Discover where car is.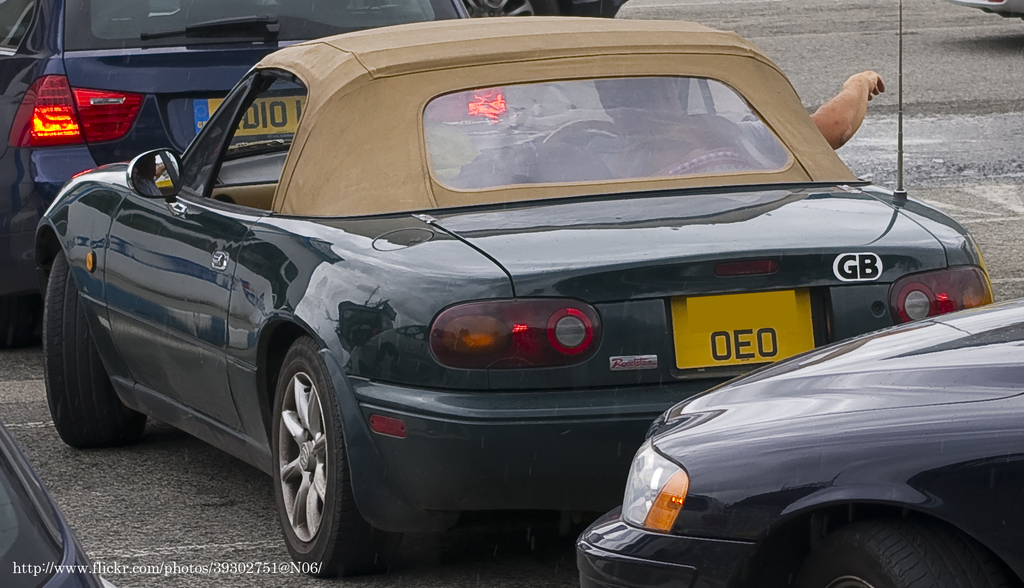
Discovered at <bbox>31, 0, 996, 587</bbox>.
